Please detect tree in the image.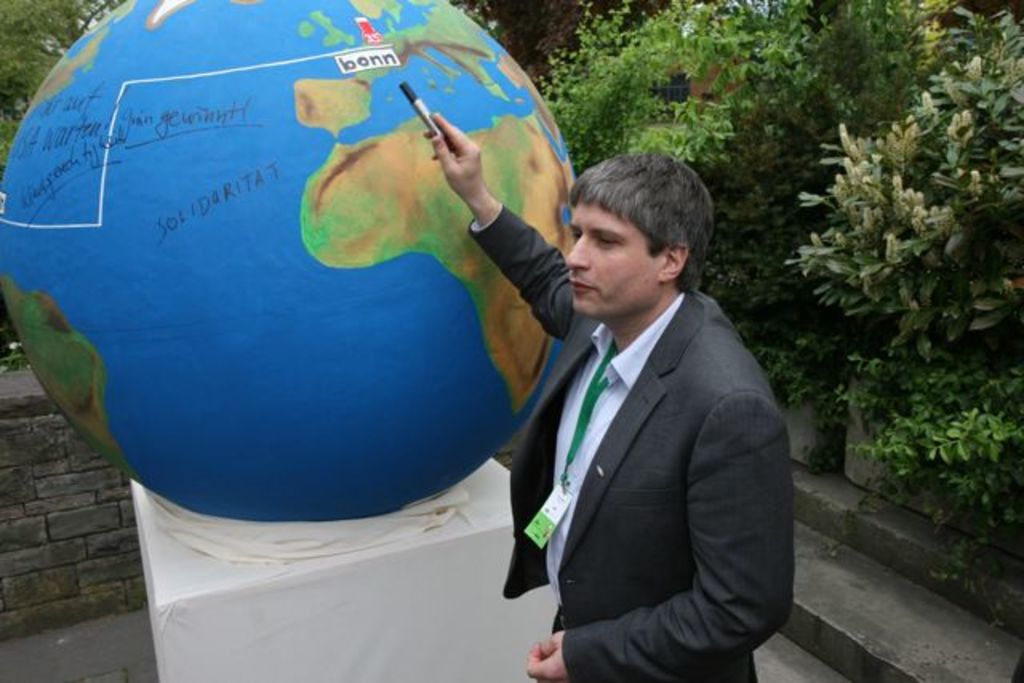
BBox(0, 0, 1022, 557).
